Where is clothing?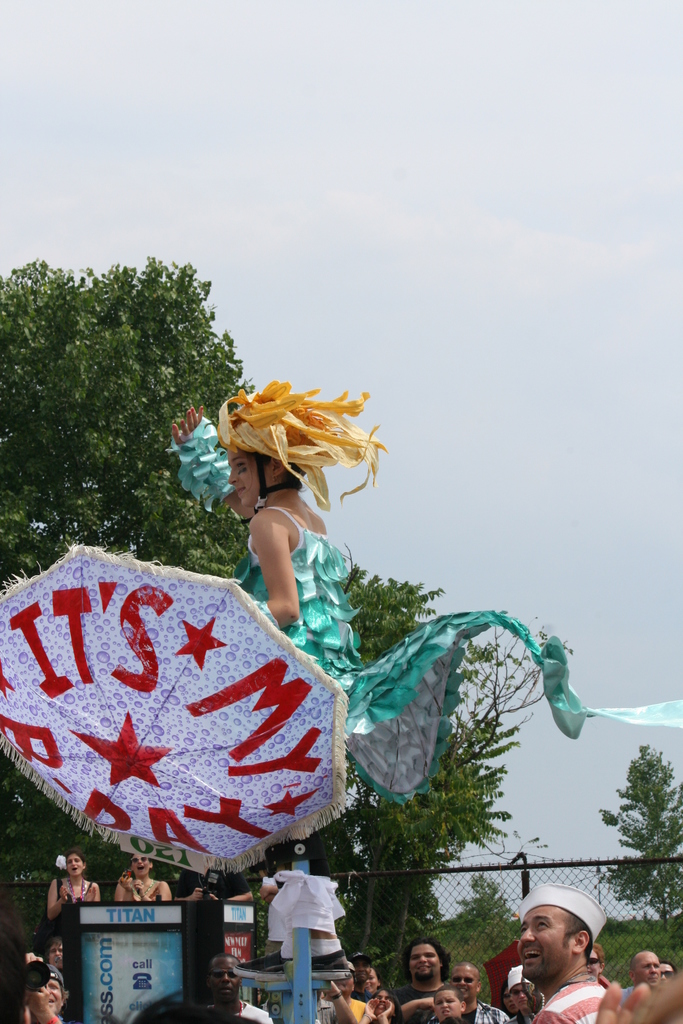
crop(47, 1012, 65, 1023).
